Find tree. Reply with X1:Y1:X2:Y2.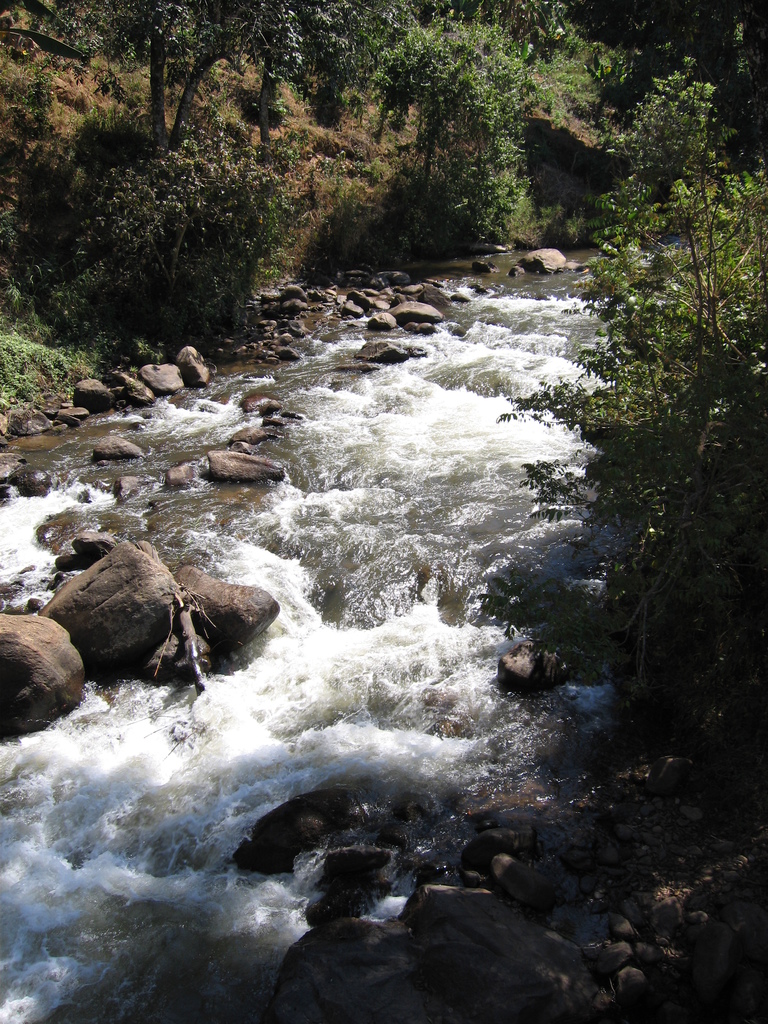
18:1:445:160.
